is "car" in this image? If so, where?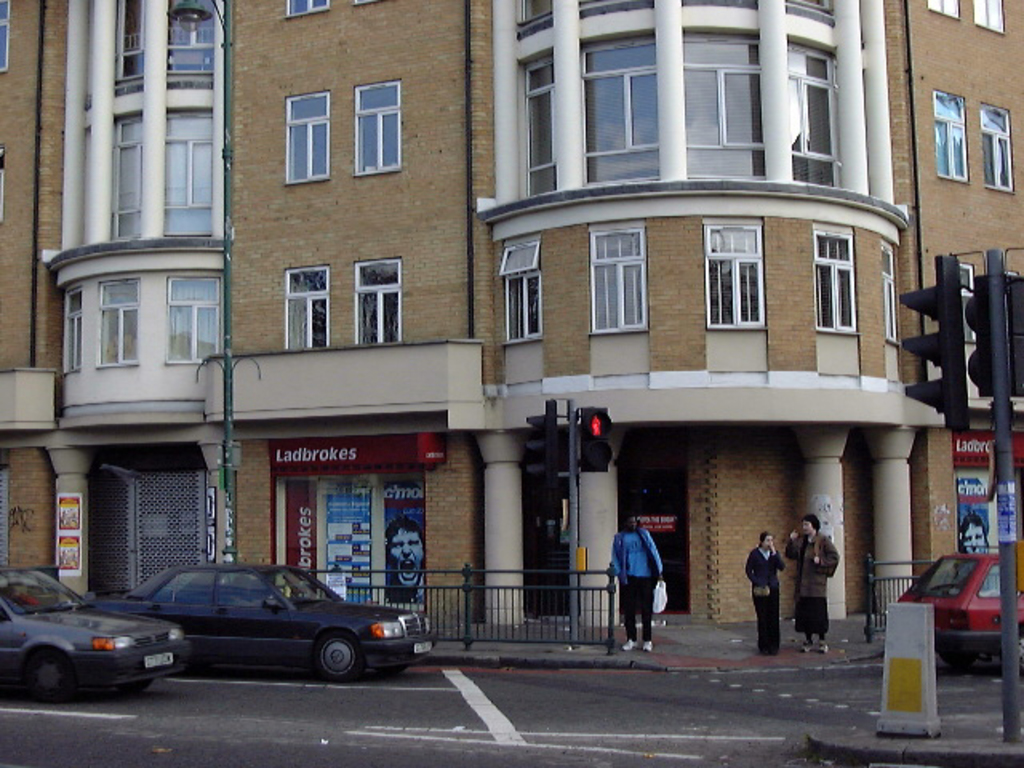
Yes, at [0,563,192,706].
